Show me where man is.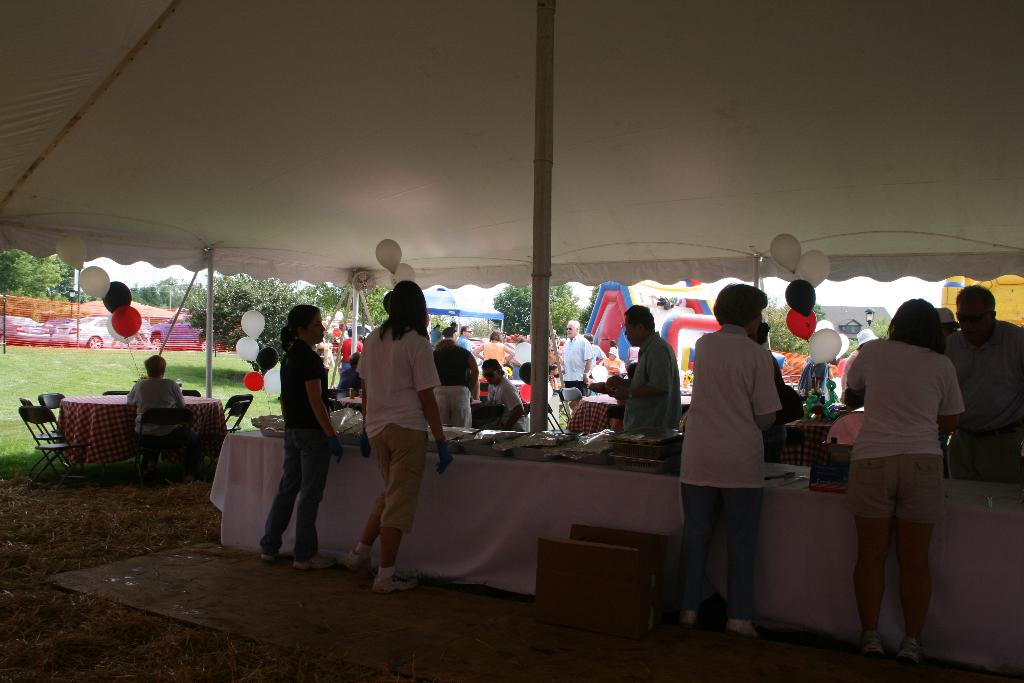
man is at bbox=[457, 324, 474, 352].
